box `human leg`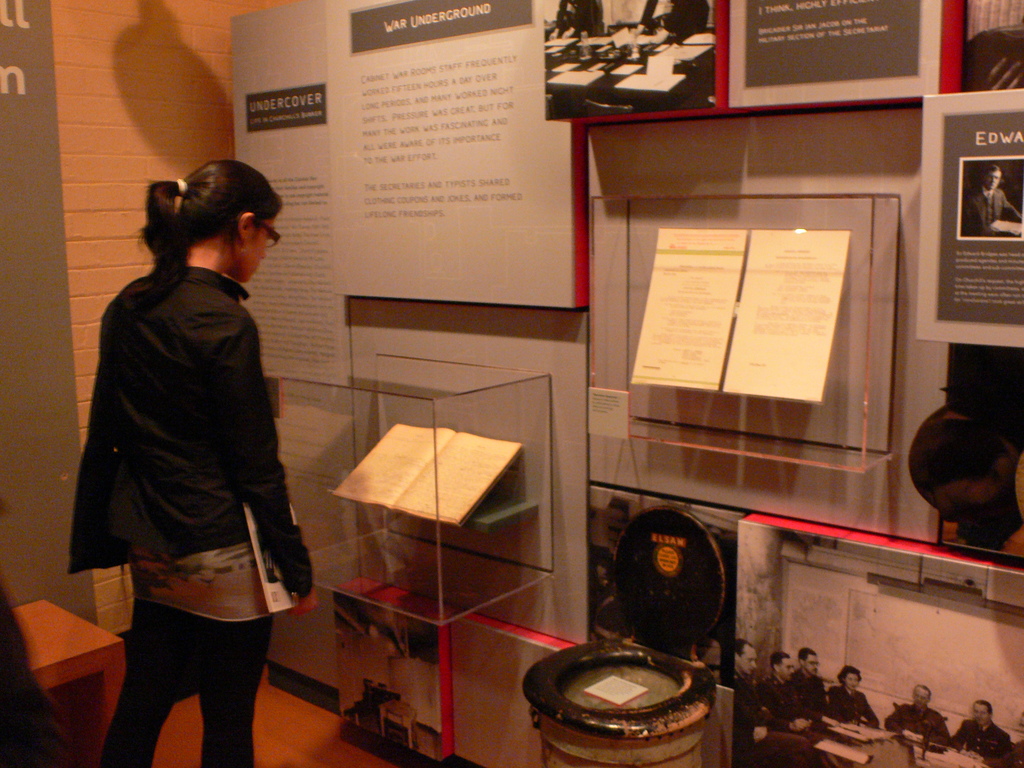
<bbox>196, 605, 272, 764</bbox>
